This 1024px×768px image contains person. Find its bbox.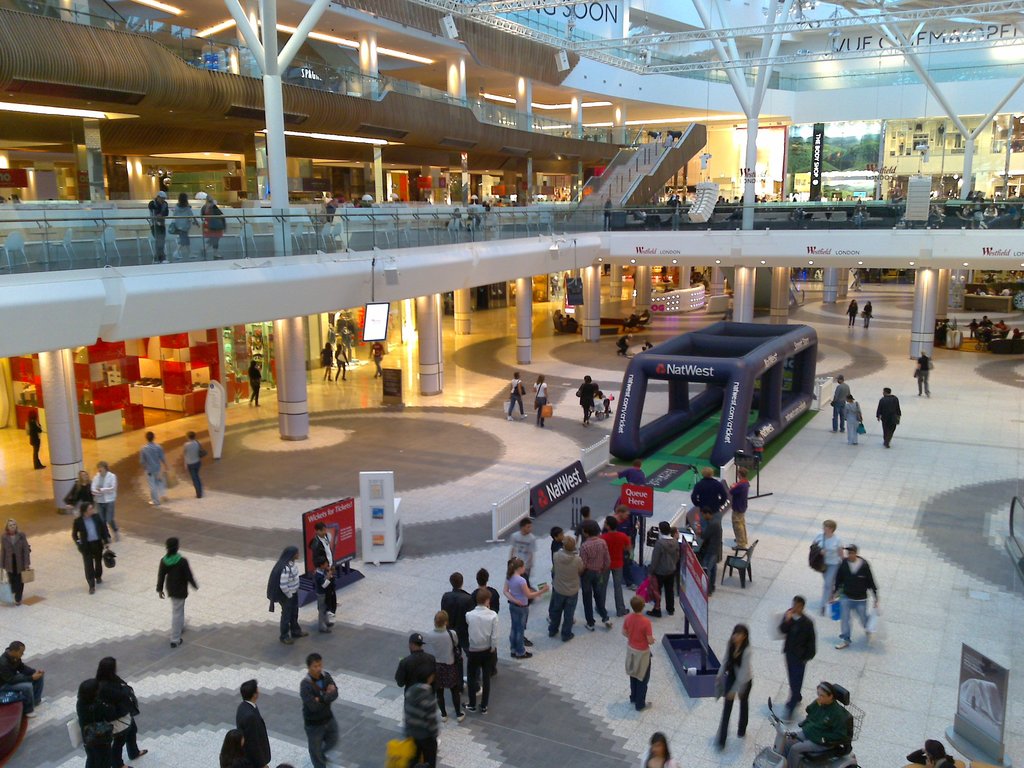
box(467, 582, 504, 707).
